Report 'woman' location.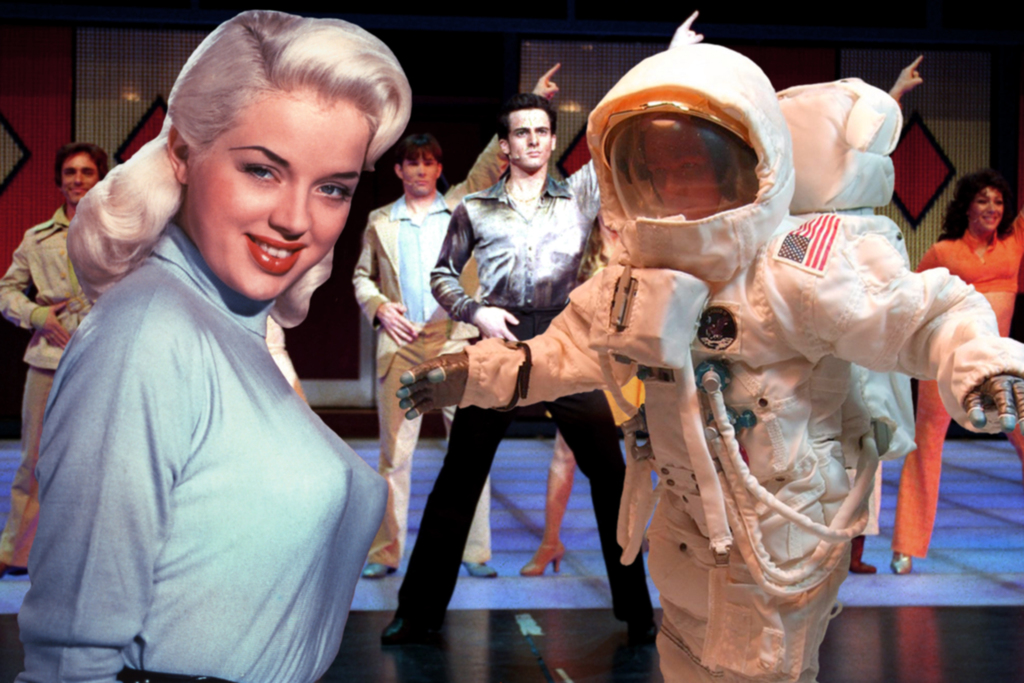
Report: [left=888, top=167, right=1023, bottom=574].
